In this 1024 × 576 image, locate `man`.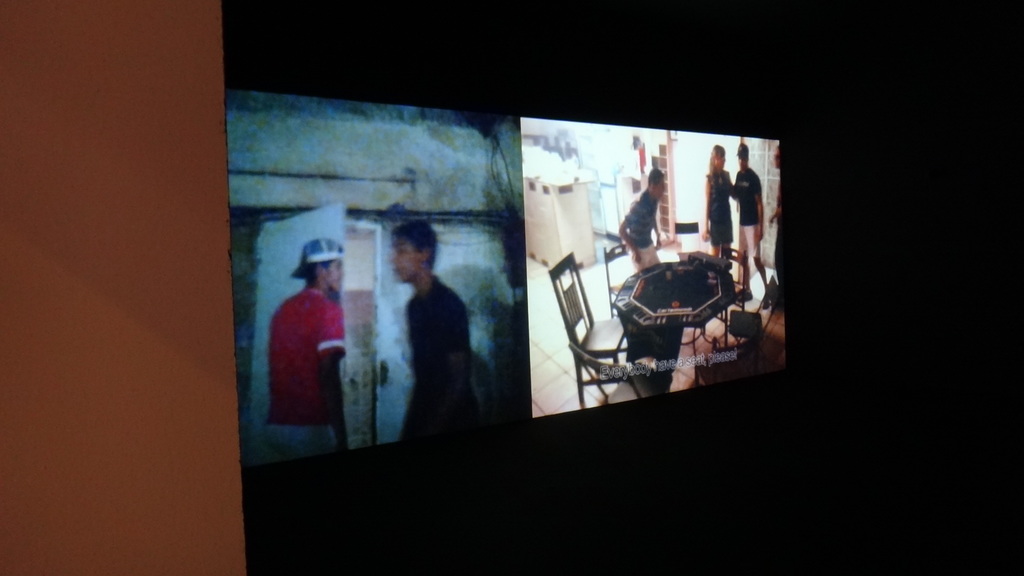
Bounding box: <box>767,143,787,281</box>.
